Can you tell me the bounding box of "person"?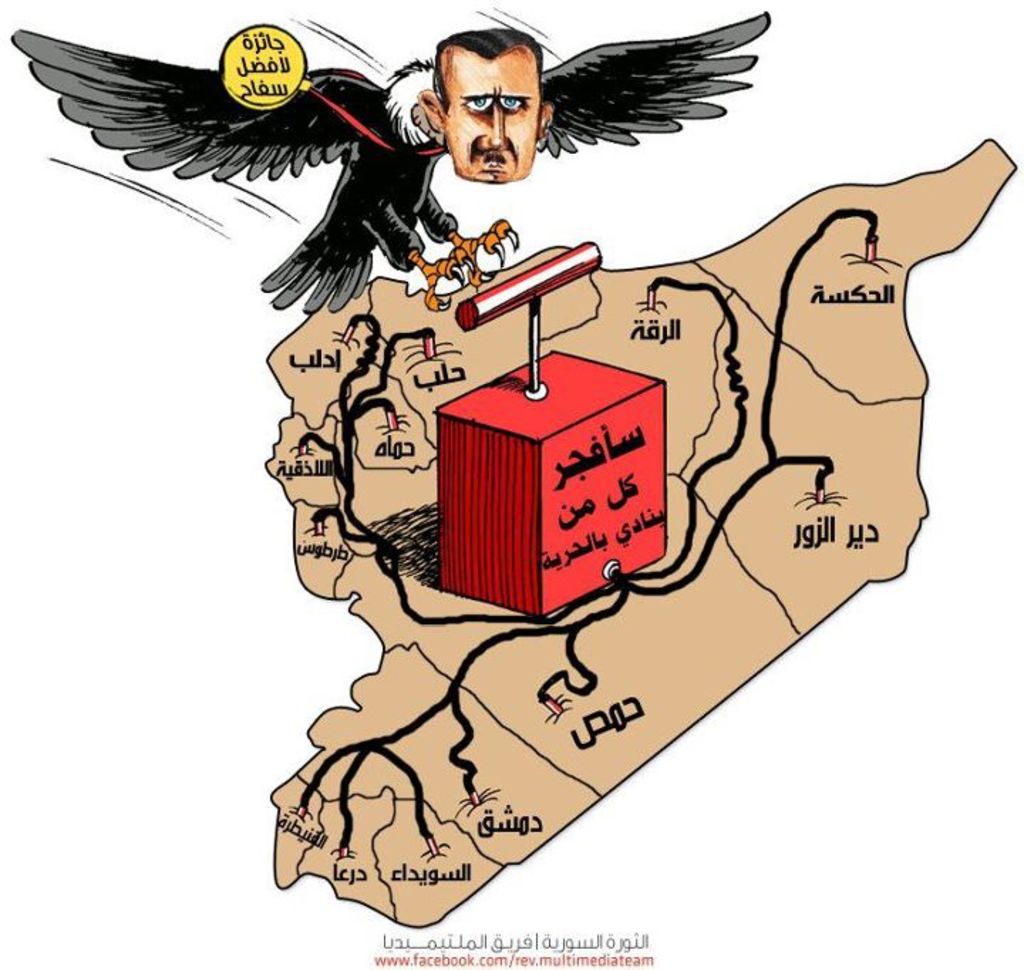
[left=420, top=30, right=556, bottom=183].
